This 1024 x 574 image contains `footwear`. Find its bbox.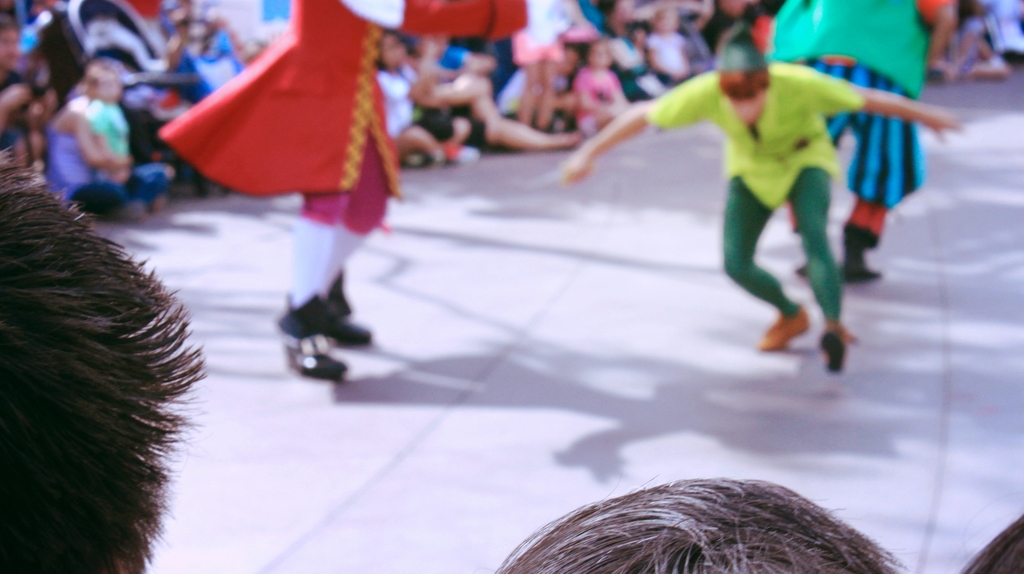
{"x1": 319, "y1": 277, "x2": 371, "y2": 343}.
